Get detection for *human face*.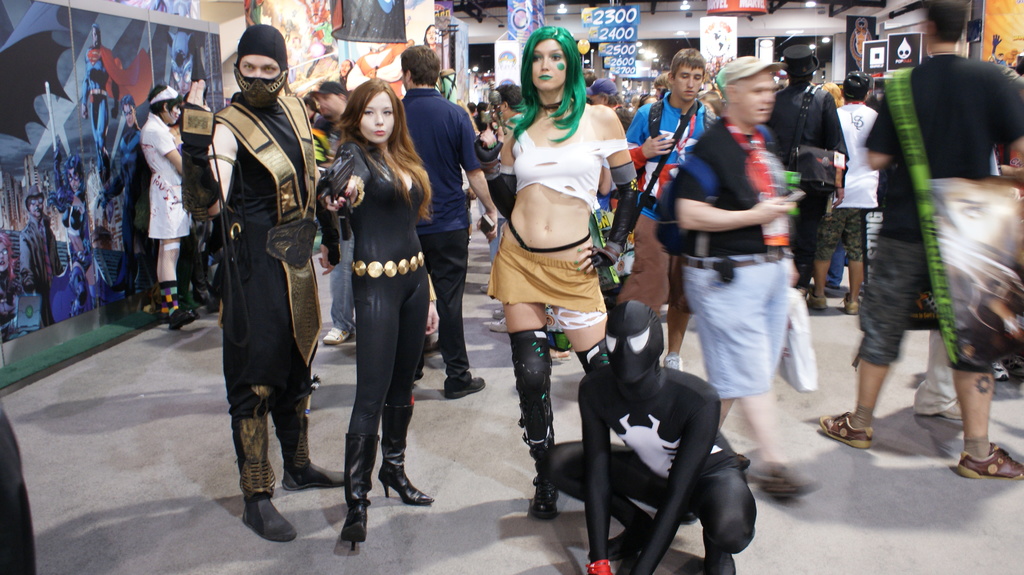
Detection: [673, 66, 706, 103].
